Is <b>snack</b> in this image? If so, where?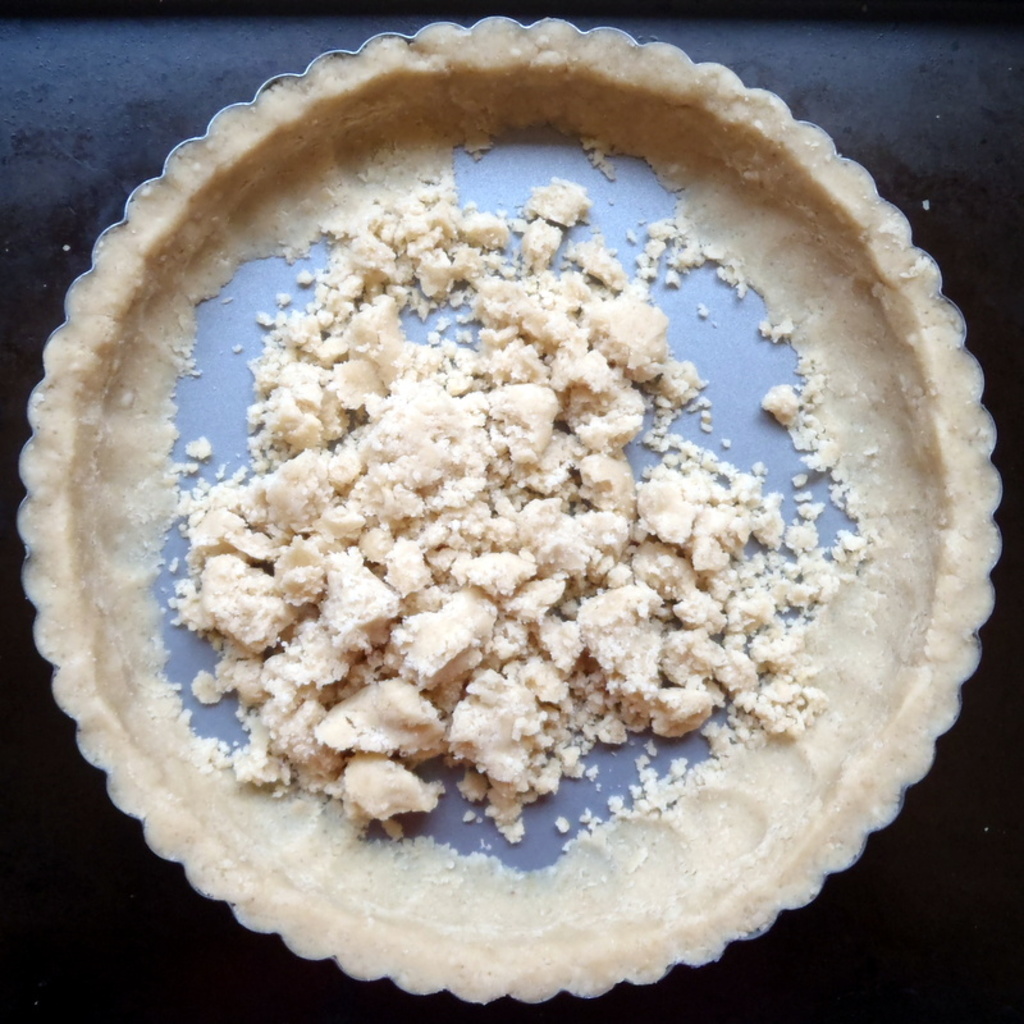
Yes, at <bbox>13, 23, 997, 988</bbox>.
